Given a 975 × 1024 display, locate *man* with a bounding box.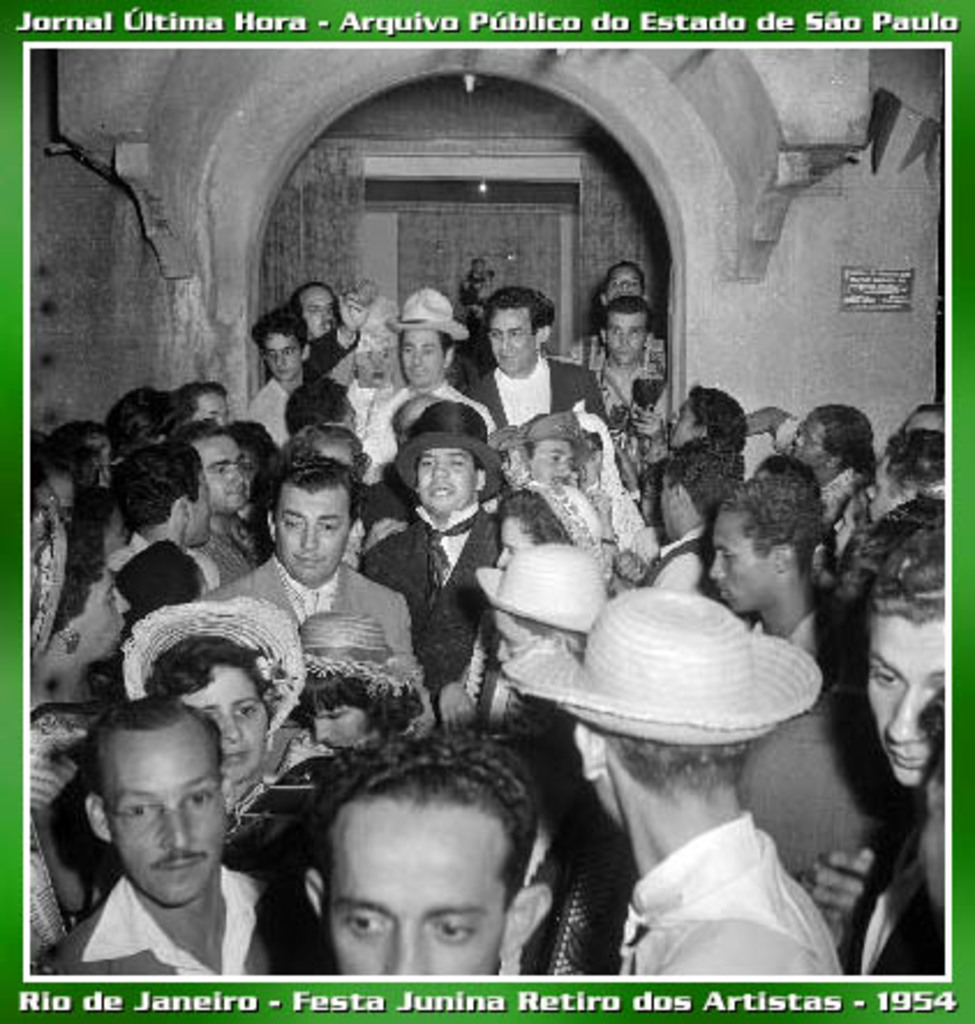
Located: locate(307, 728, 555, 982).
